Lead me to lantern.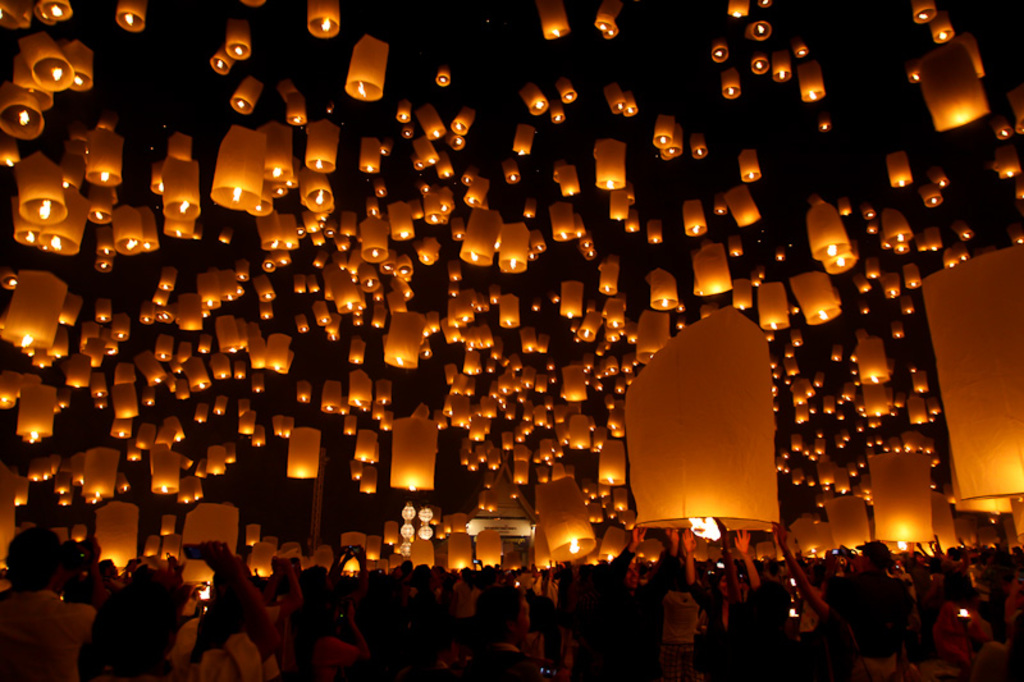
Lead to 562,284,582,316.
